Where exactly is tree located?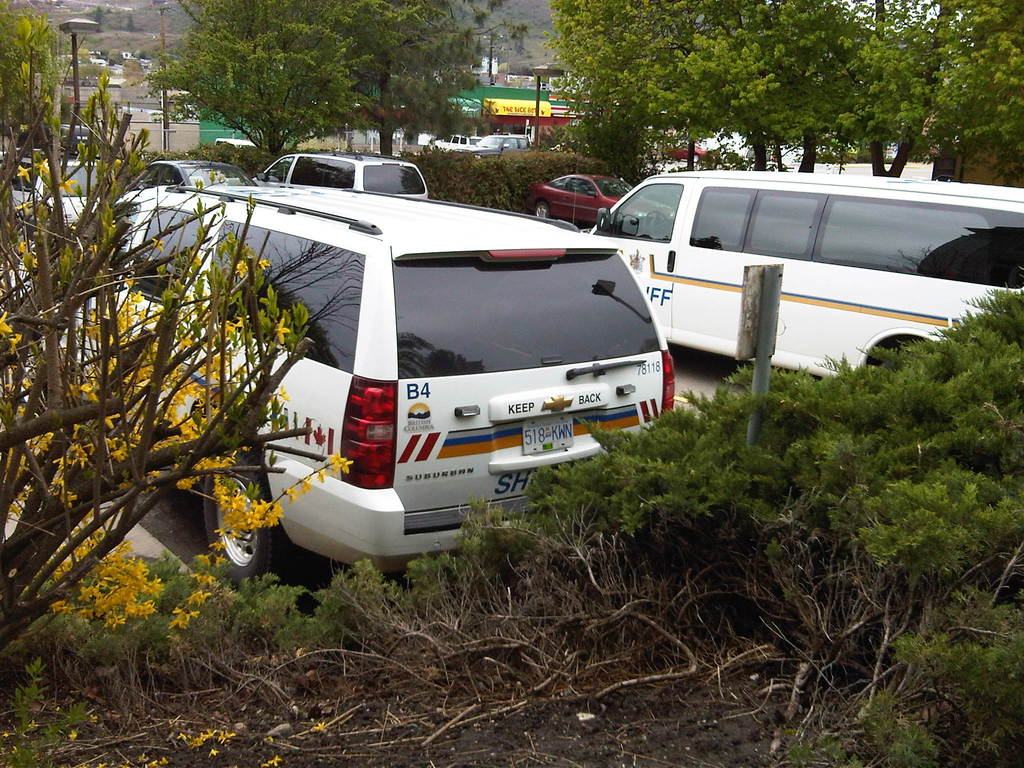
Its bounding box is bbox=(10, 90, 303, 612).
